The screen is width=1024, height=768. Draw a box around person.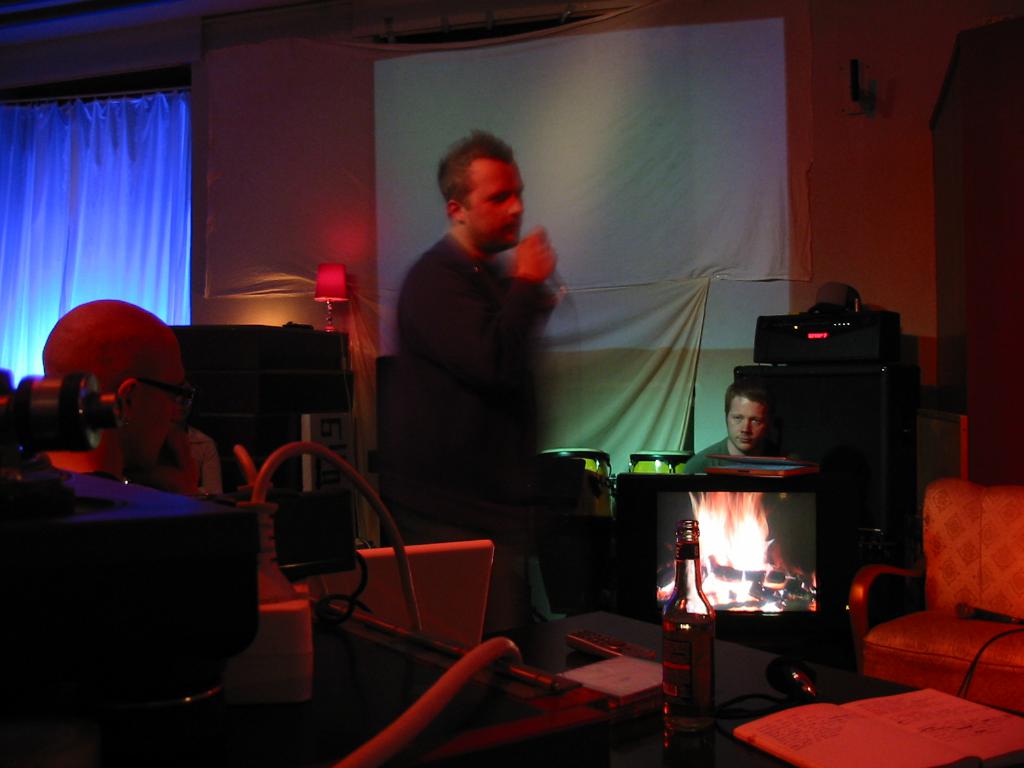
bbox(680, 358, 785, 483).
